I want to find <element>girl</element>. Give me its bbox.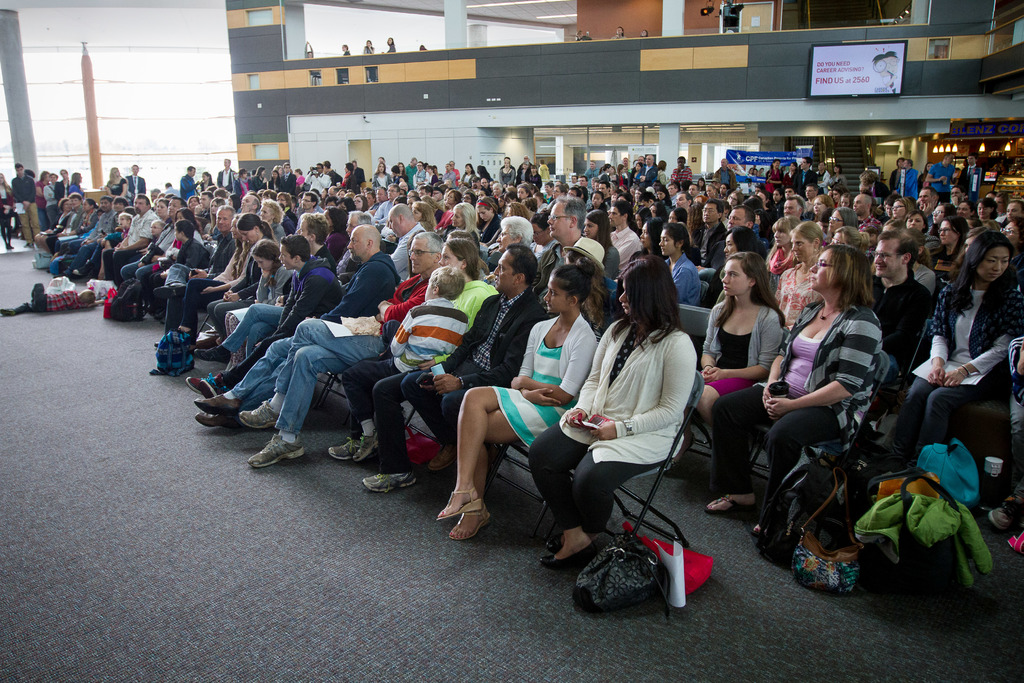
Rect(721, 191, 738, 211).
